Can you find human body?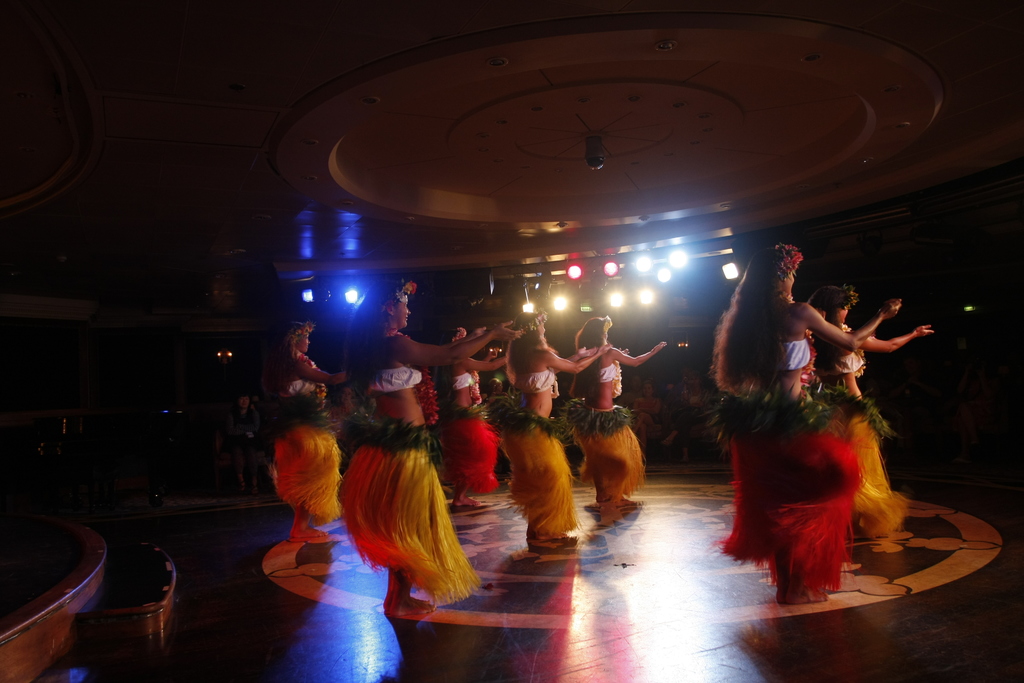
Yes, bounding box: [565, 342, 670, 525].
